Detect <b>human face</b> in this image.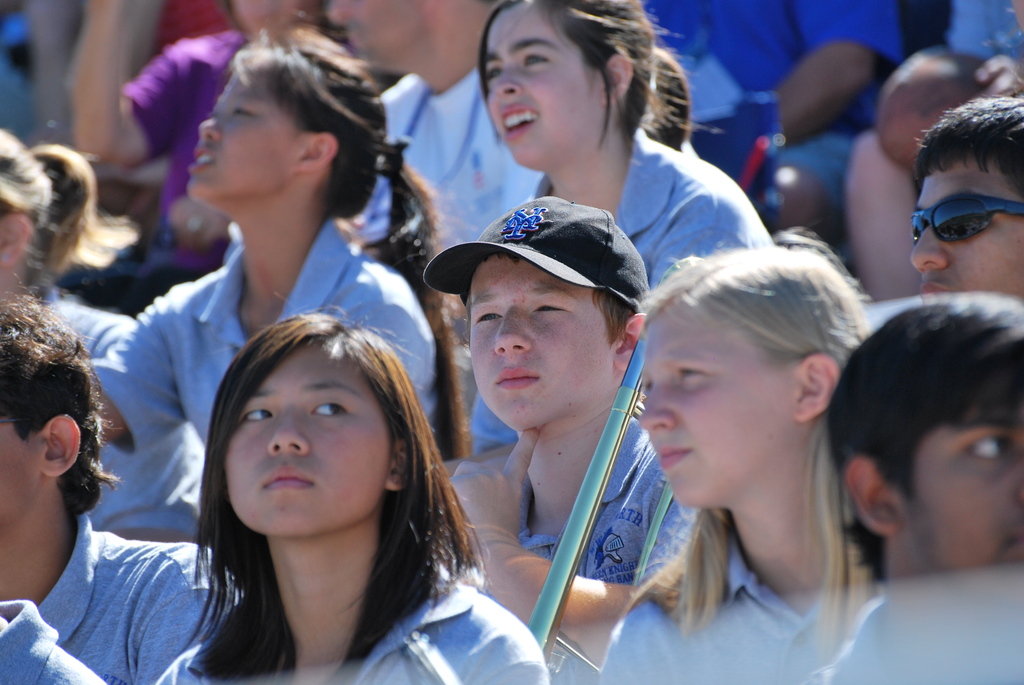
Detection: (902, 405, 1023, 568).
